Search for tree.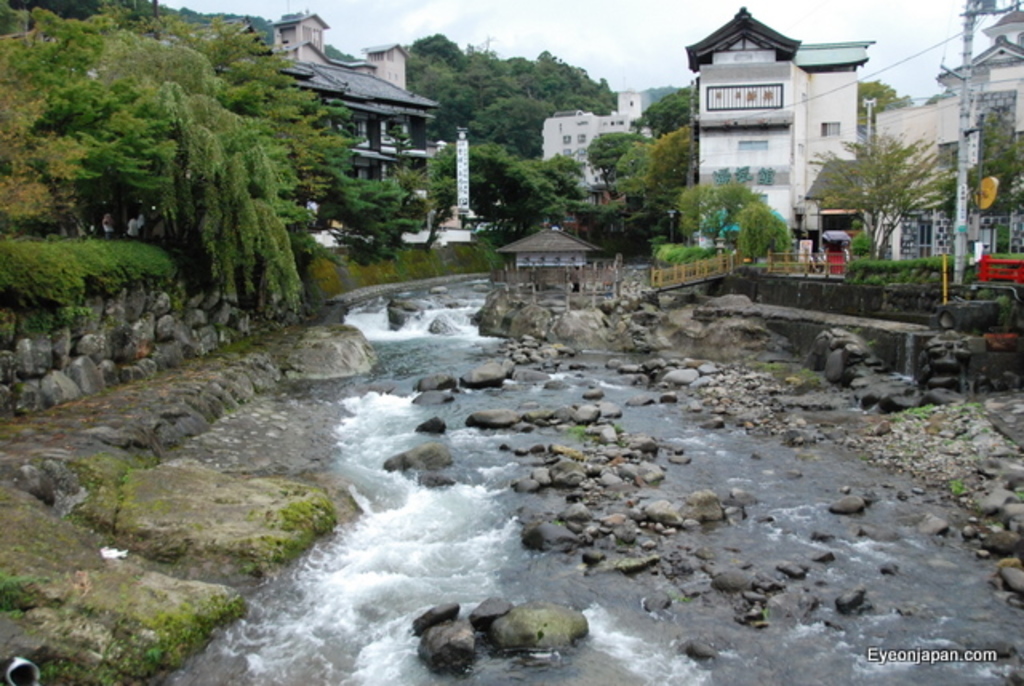
Found at bbox(645, 77, 694, 131).
